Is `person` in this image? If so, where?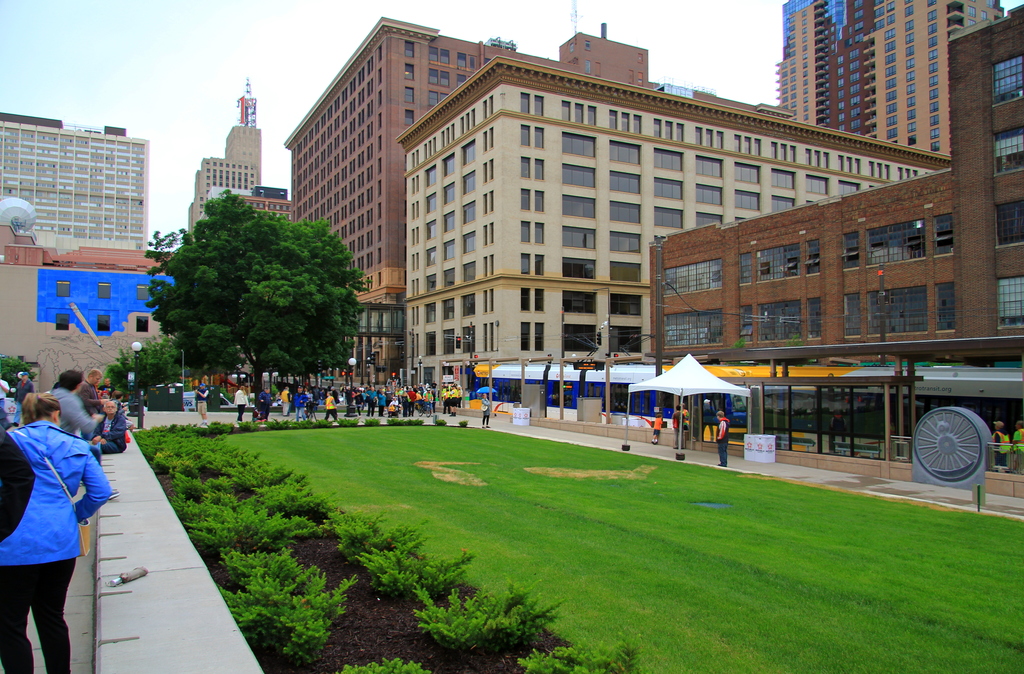
Yes, at bbox(343, 383, 418, 417).
